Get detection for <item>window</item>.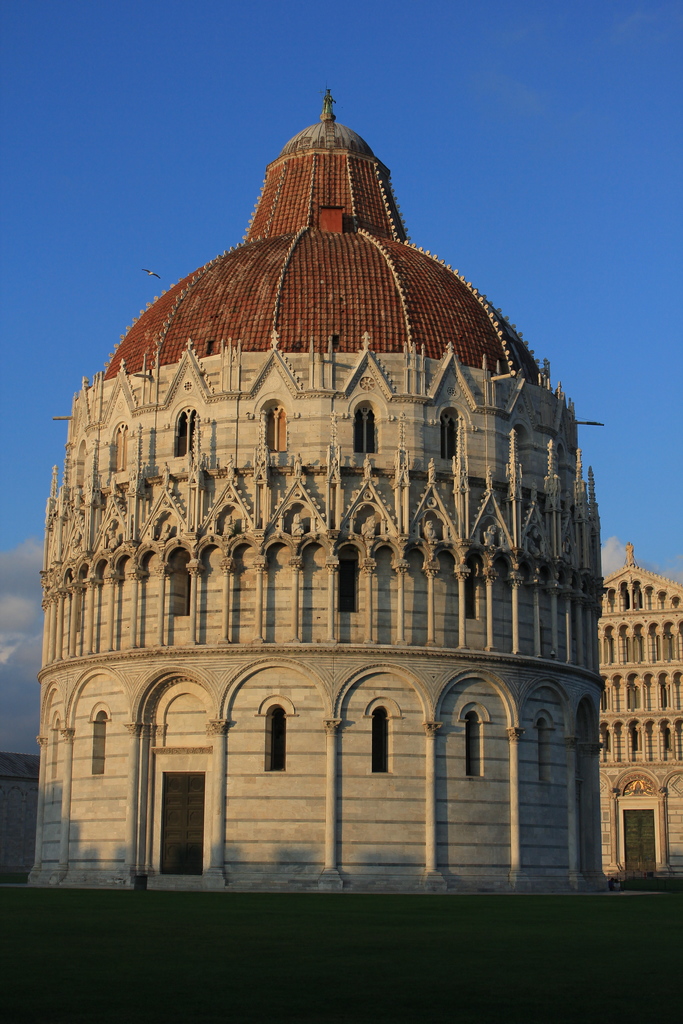
Detection: x1=460, y1=707, x2=484, y2=777.
